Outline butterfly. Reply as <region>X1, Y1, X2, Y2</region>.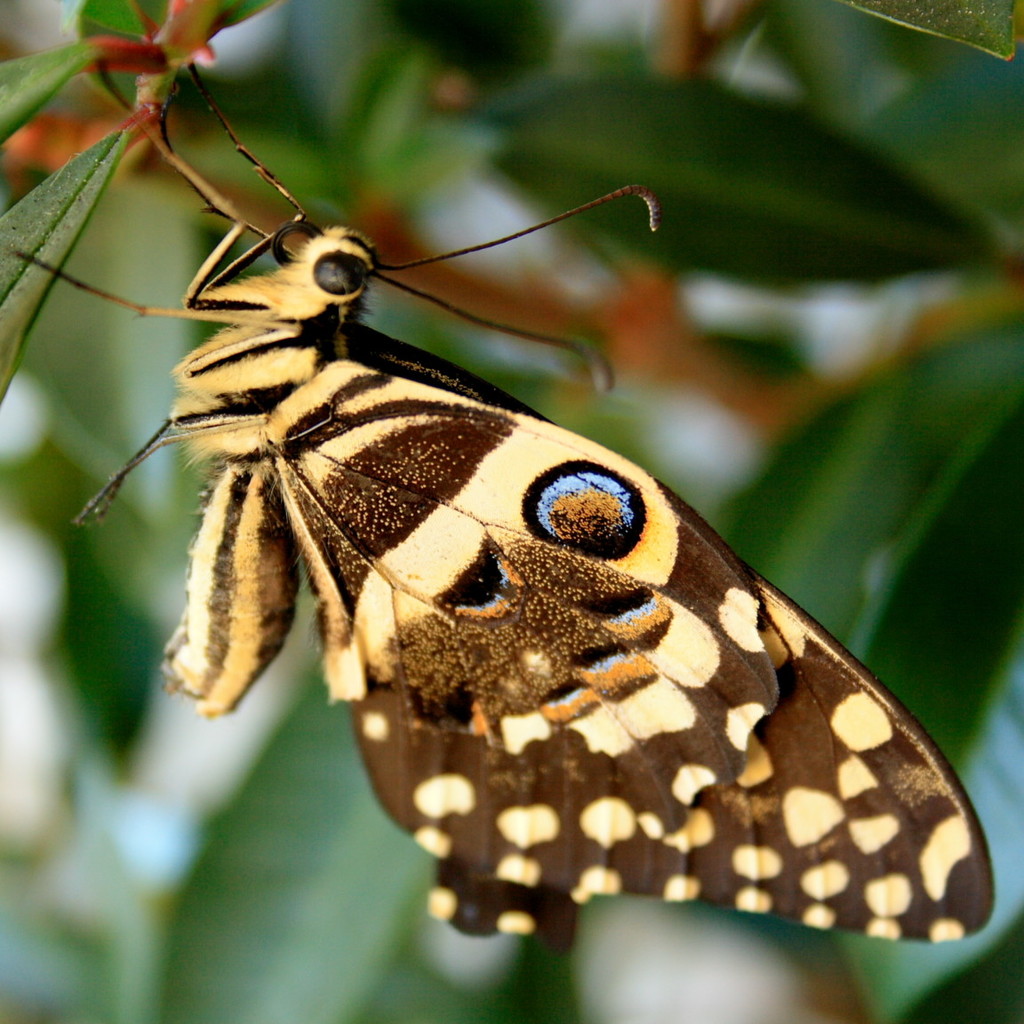
<region>5, 62, 997, 943</region>.
